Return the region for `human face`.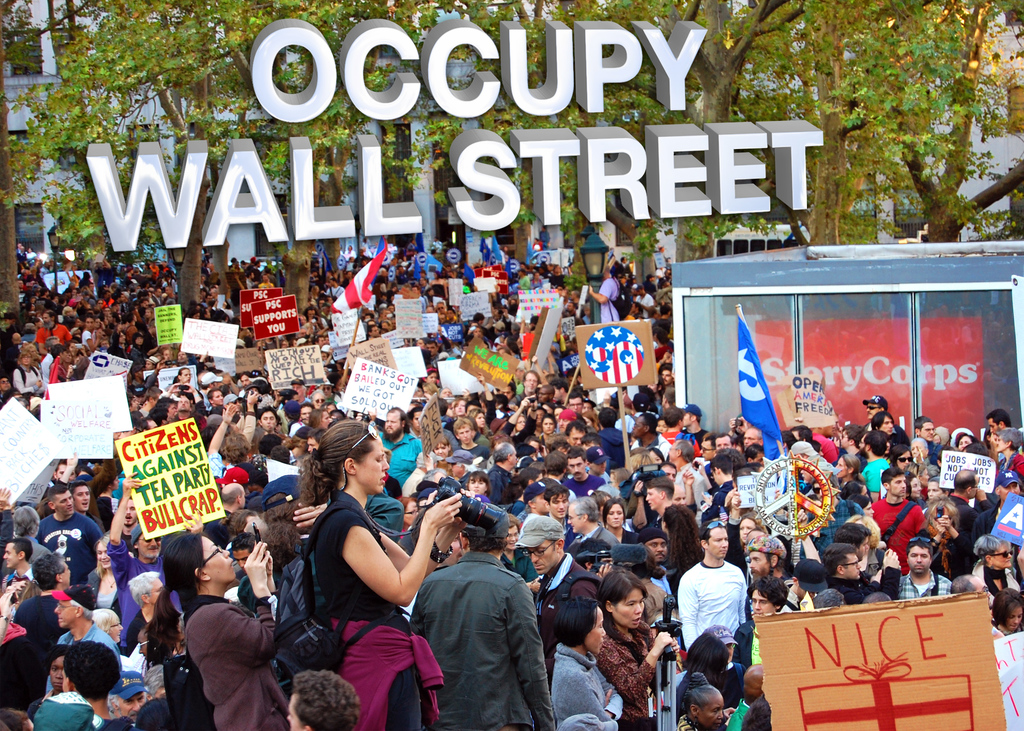
locate(717, 438, 739, 449).
